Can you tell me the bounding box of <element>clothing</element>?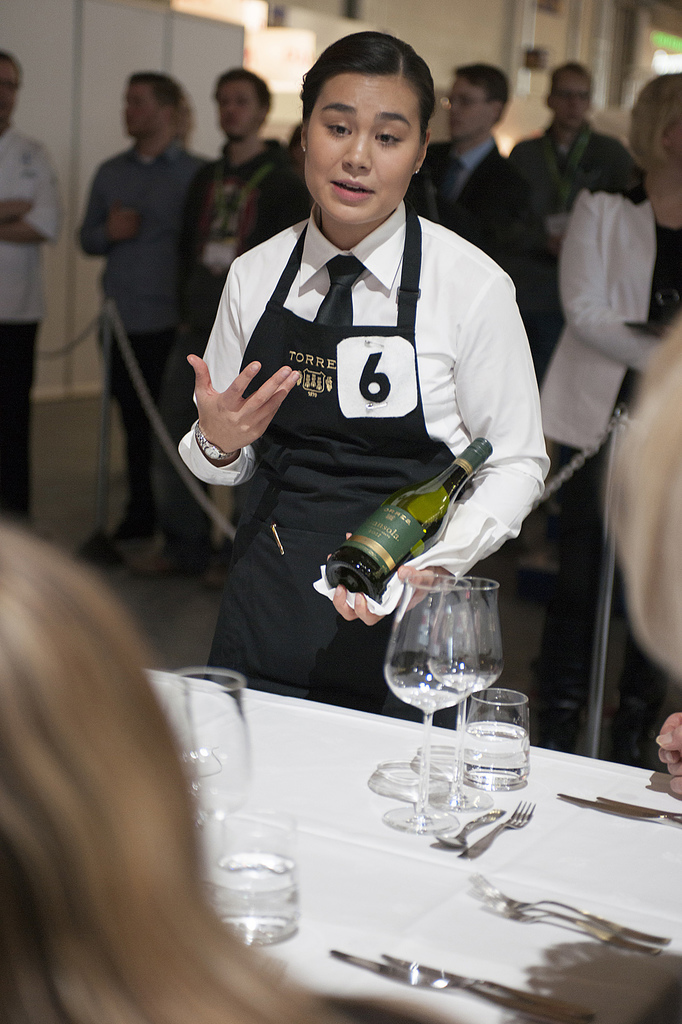
pyautogui.locateOnScreen(480, 136, 646, 349).
